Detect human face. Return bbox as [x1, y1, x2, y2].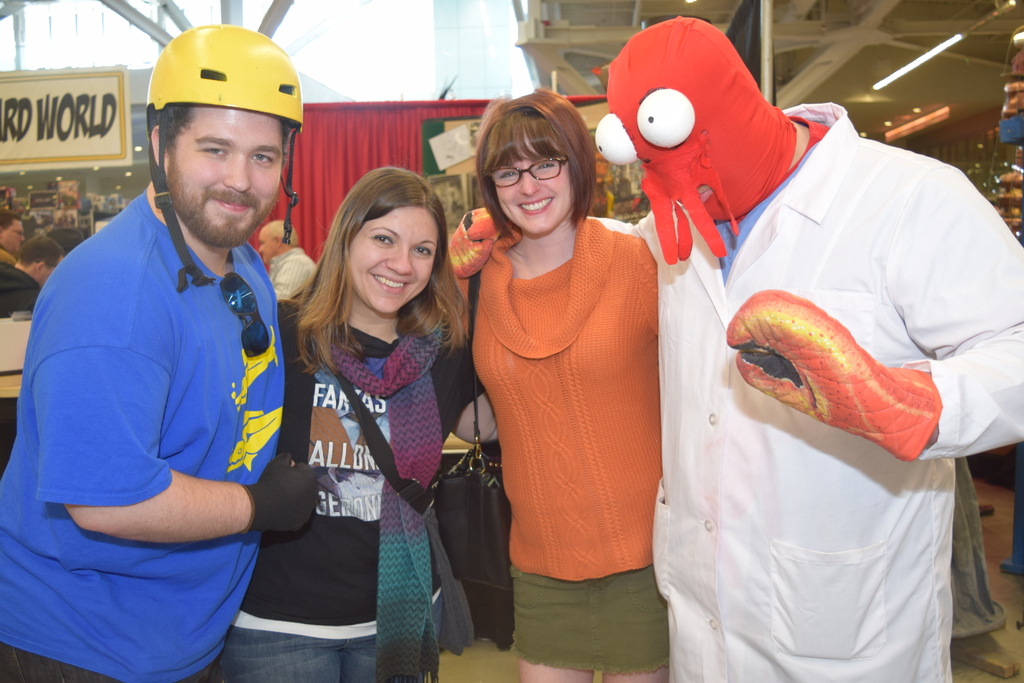
[169, 99, 283, 248].
